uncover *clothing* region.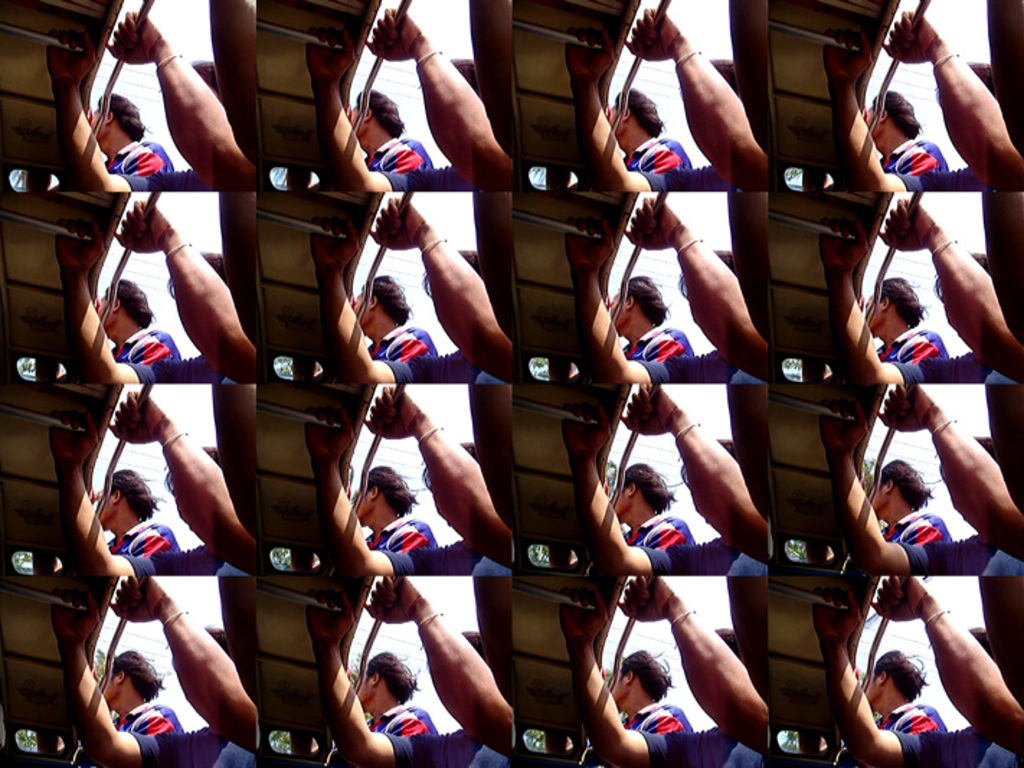
Uncovered: detection(387, 164, 470, 196).
